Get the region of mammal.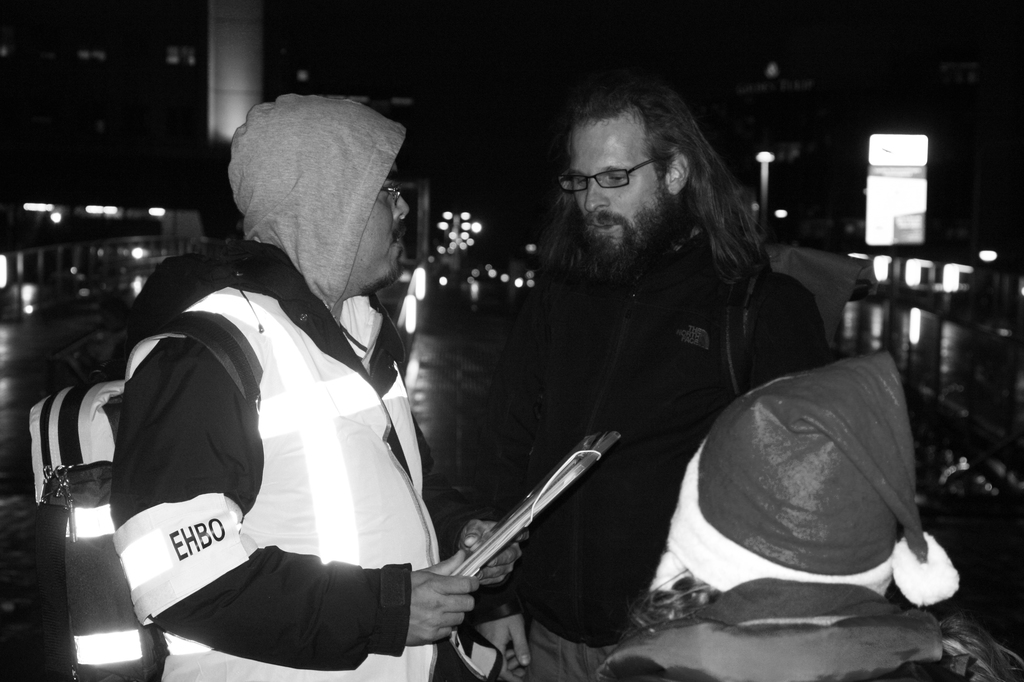
x1=111, y1=148, x2=243, y2=379.
